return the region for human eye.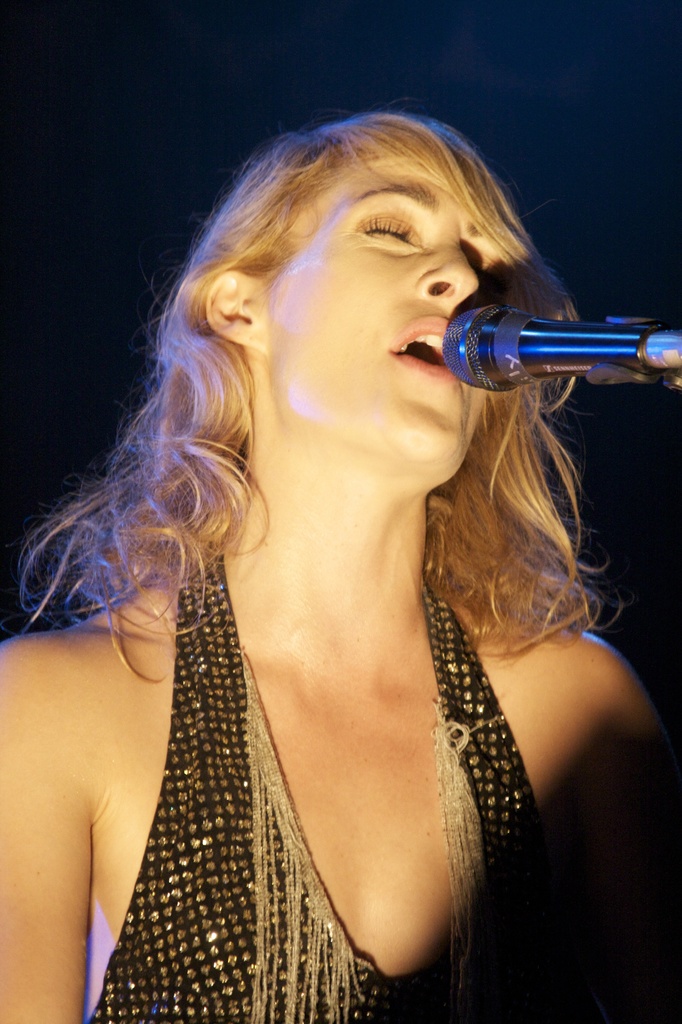
<bbox>468, 264, 516, 299</bbox>.
